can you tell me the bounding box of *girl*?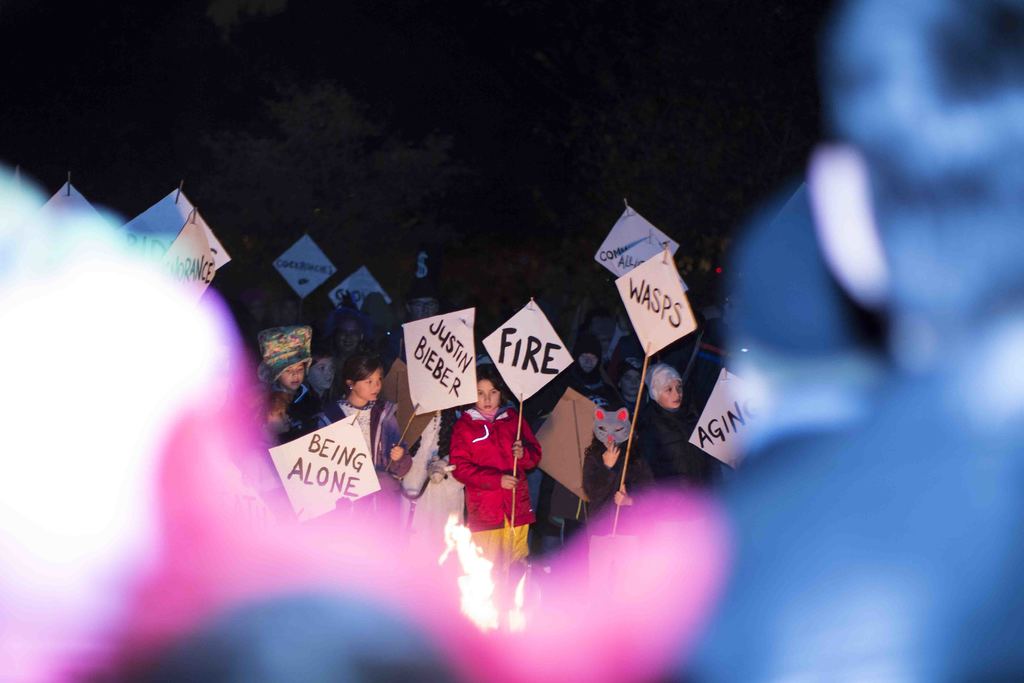
(634, 363, 720, 494).
